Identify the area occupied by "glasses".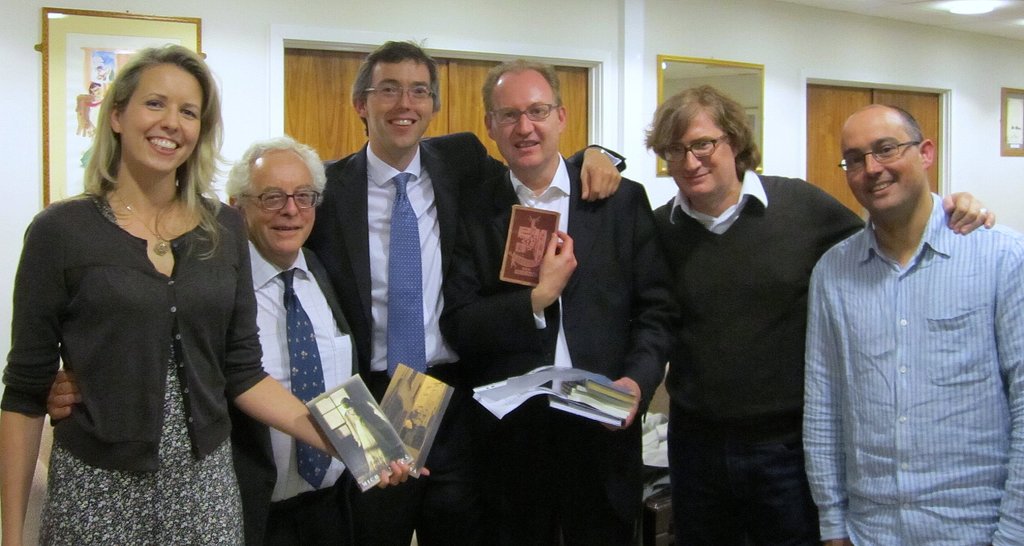
Area: rect(659, 134, 730, 163).
